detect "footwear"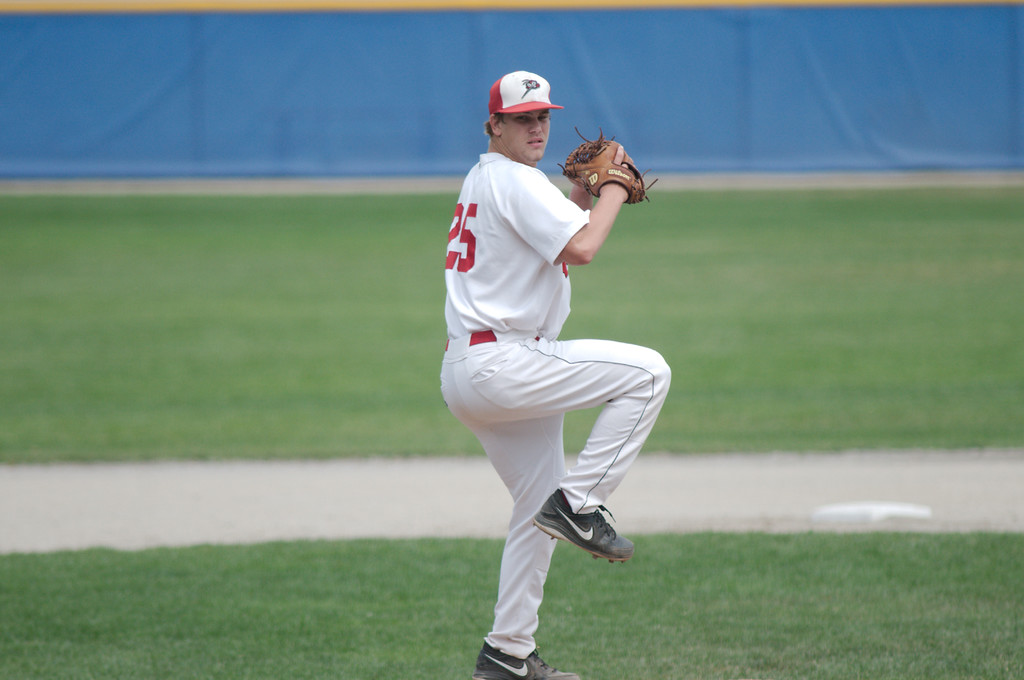
x1=550, y1=510, x2=634, y2=583
